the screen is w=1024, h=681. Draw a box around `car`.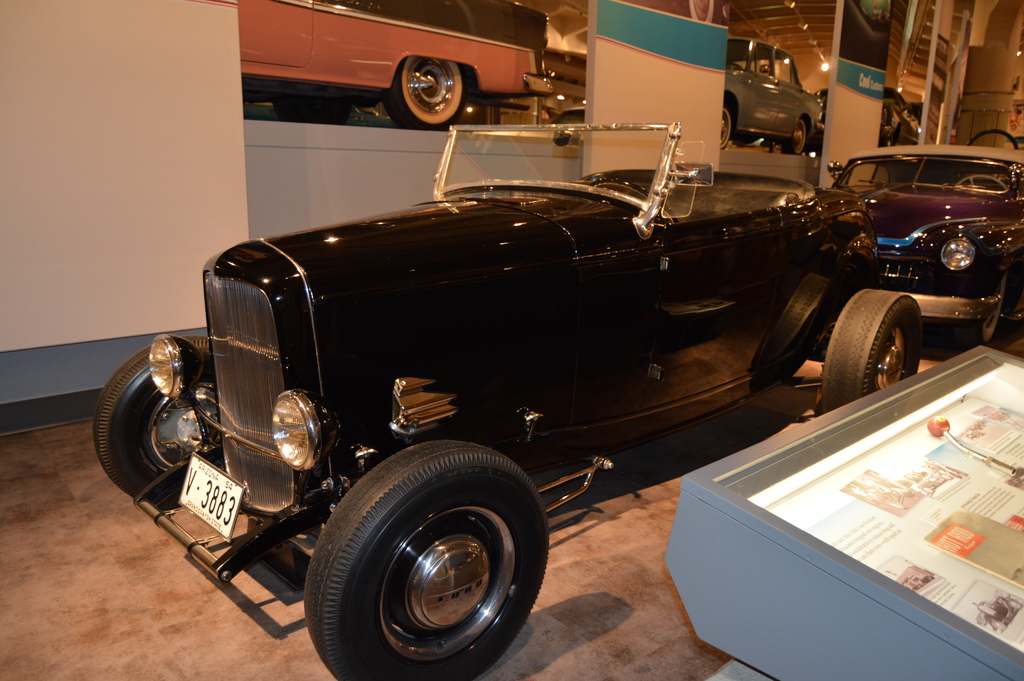
select_region(234, 0, 554, 132).
